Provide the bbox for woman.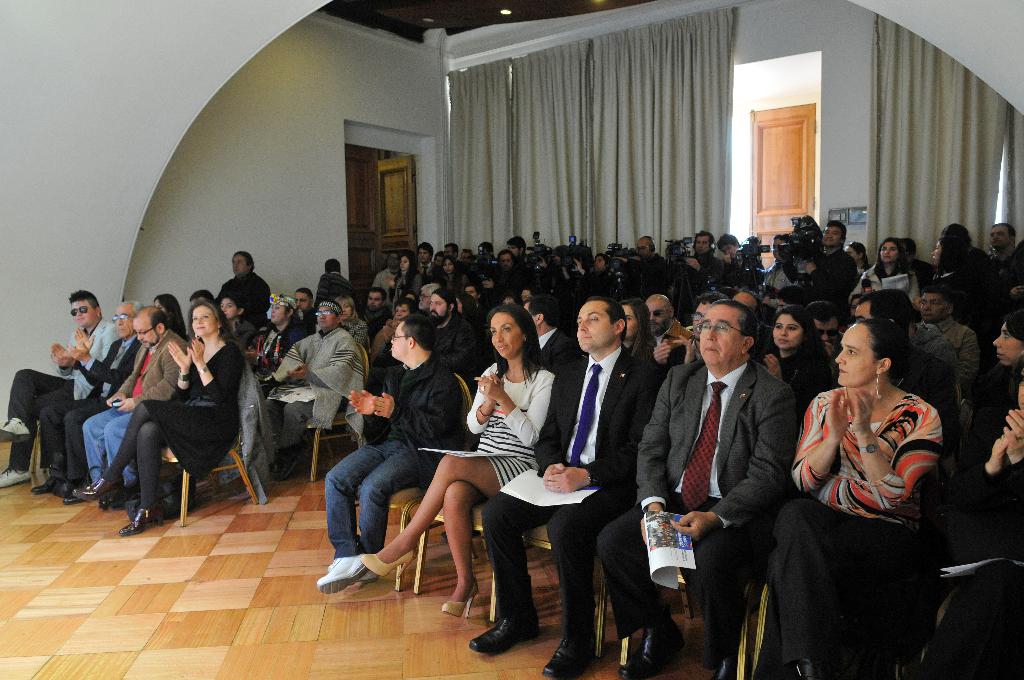
757, 312, 942, 679.
